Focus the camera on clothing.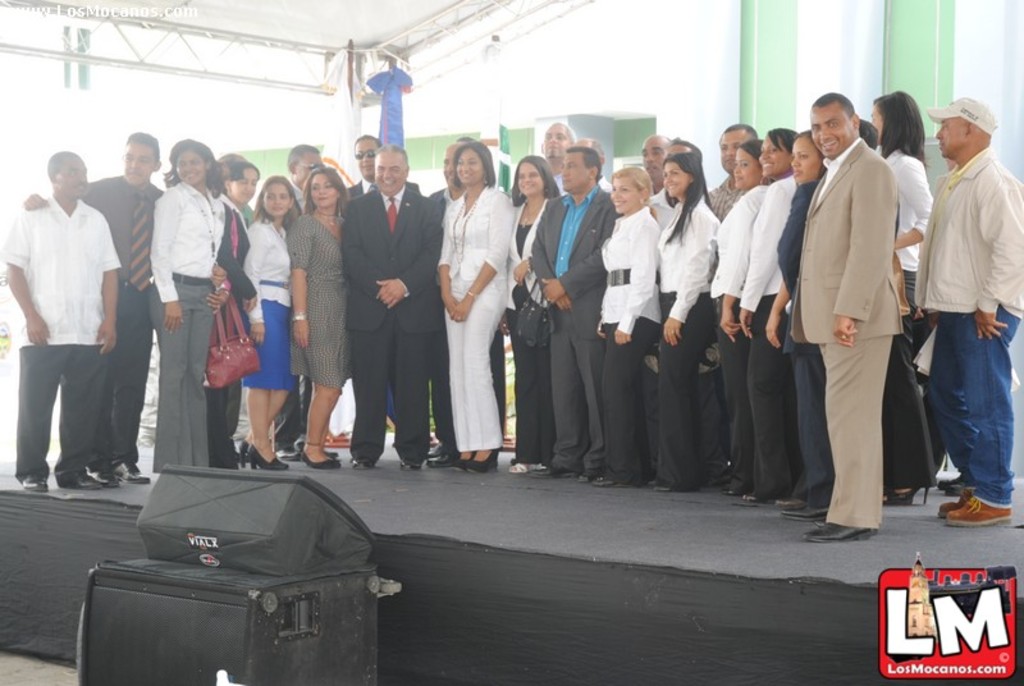
Focus region: locate(602, 205, 660, 475).
